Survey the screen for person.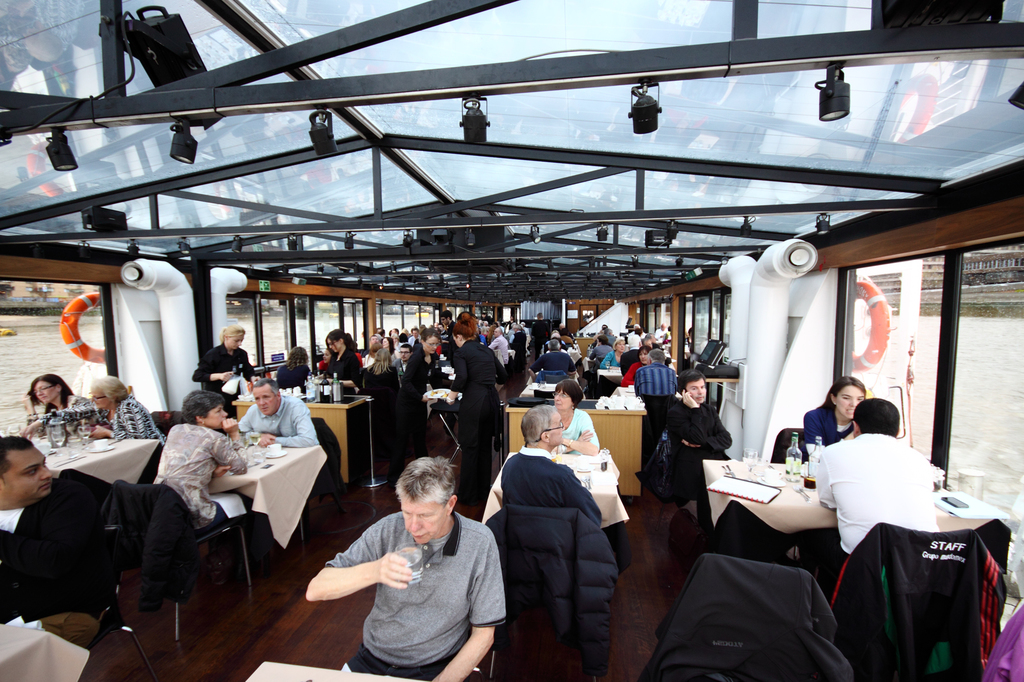
Survey found: 548,381,602,457.
